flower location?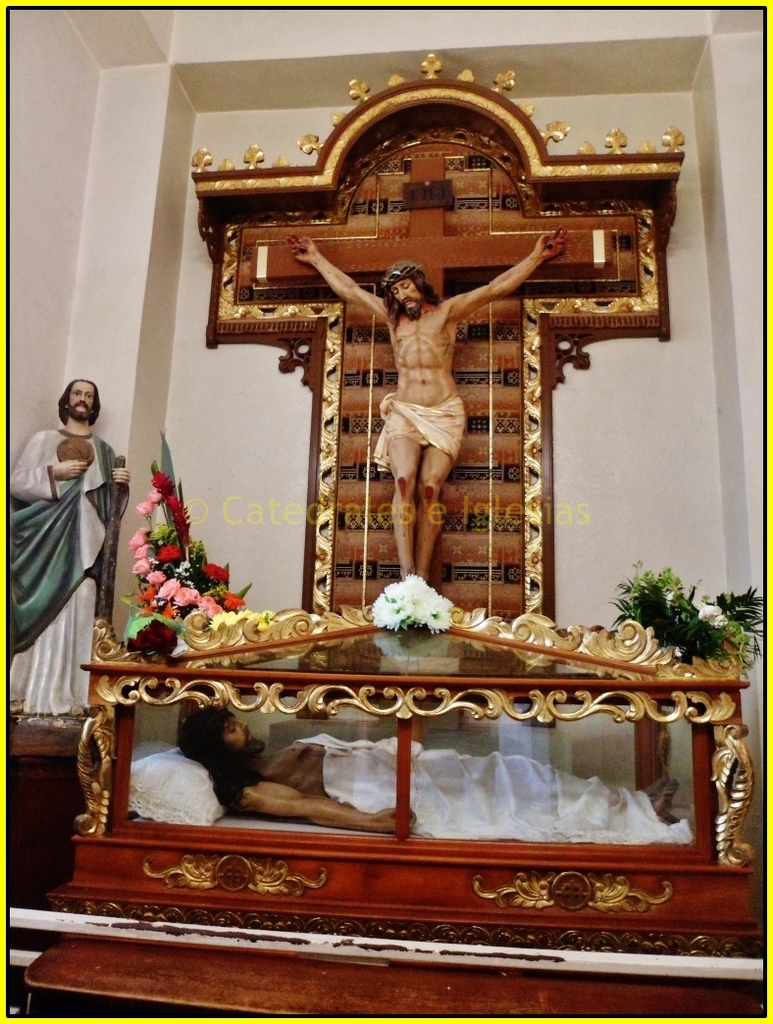
l=702, t=602, r=729, b=635
